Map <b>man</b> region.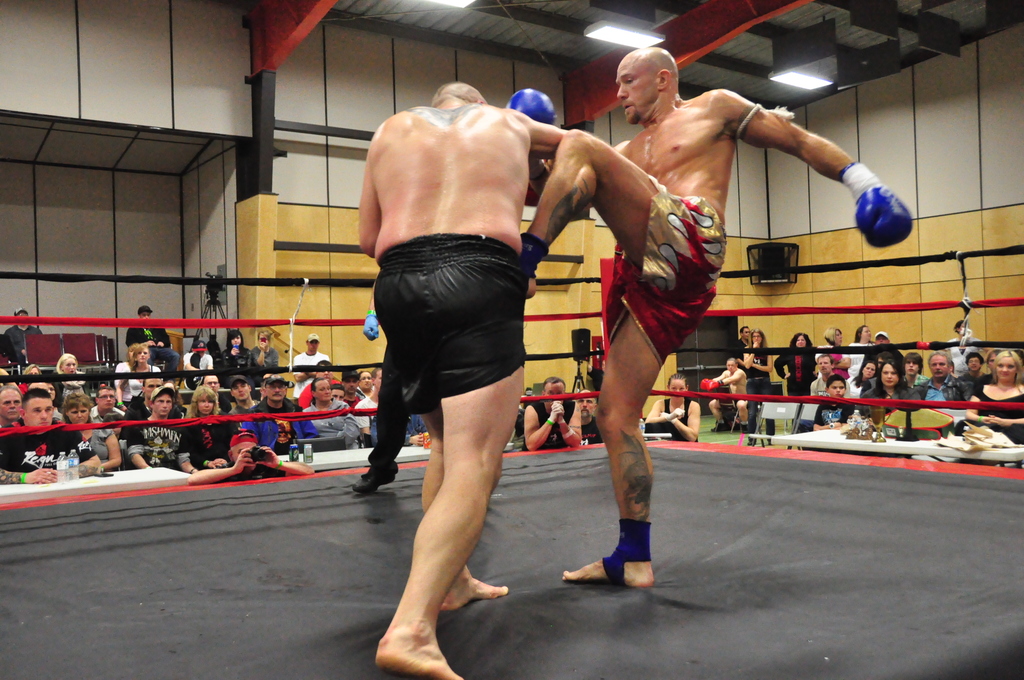
Mapped to left=916, top=353, right=959, bottom=426.
